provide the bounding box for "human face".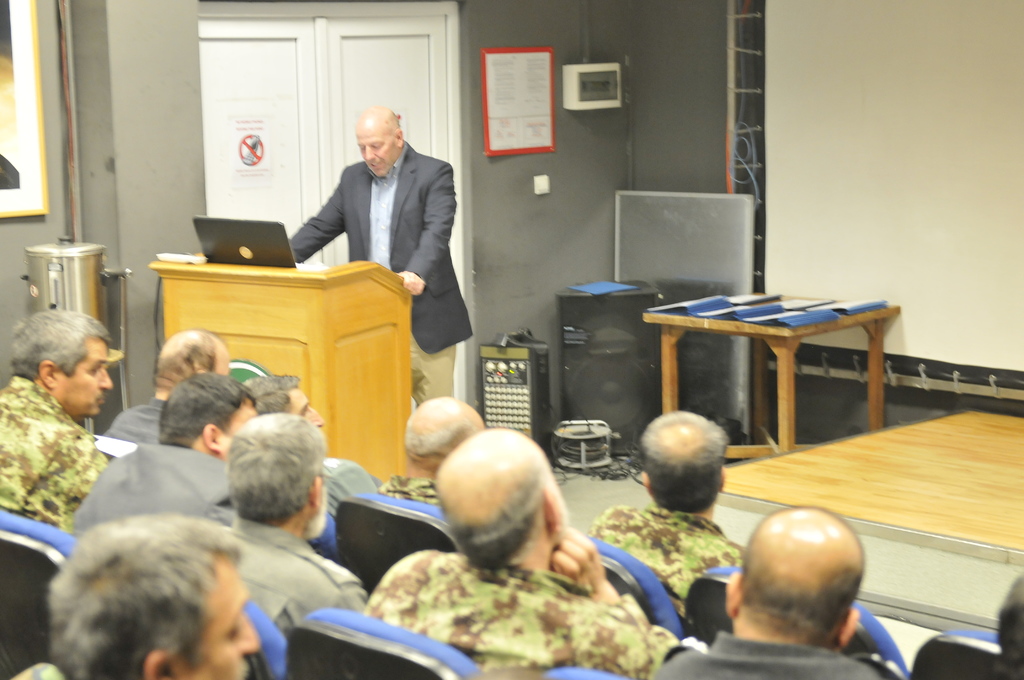
Rect(216, 348, 232, 376).
